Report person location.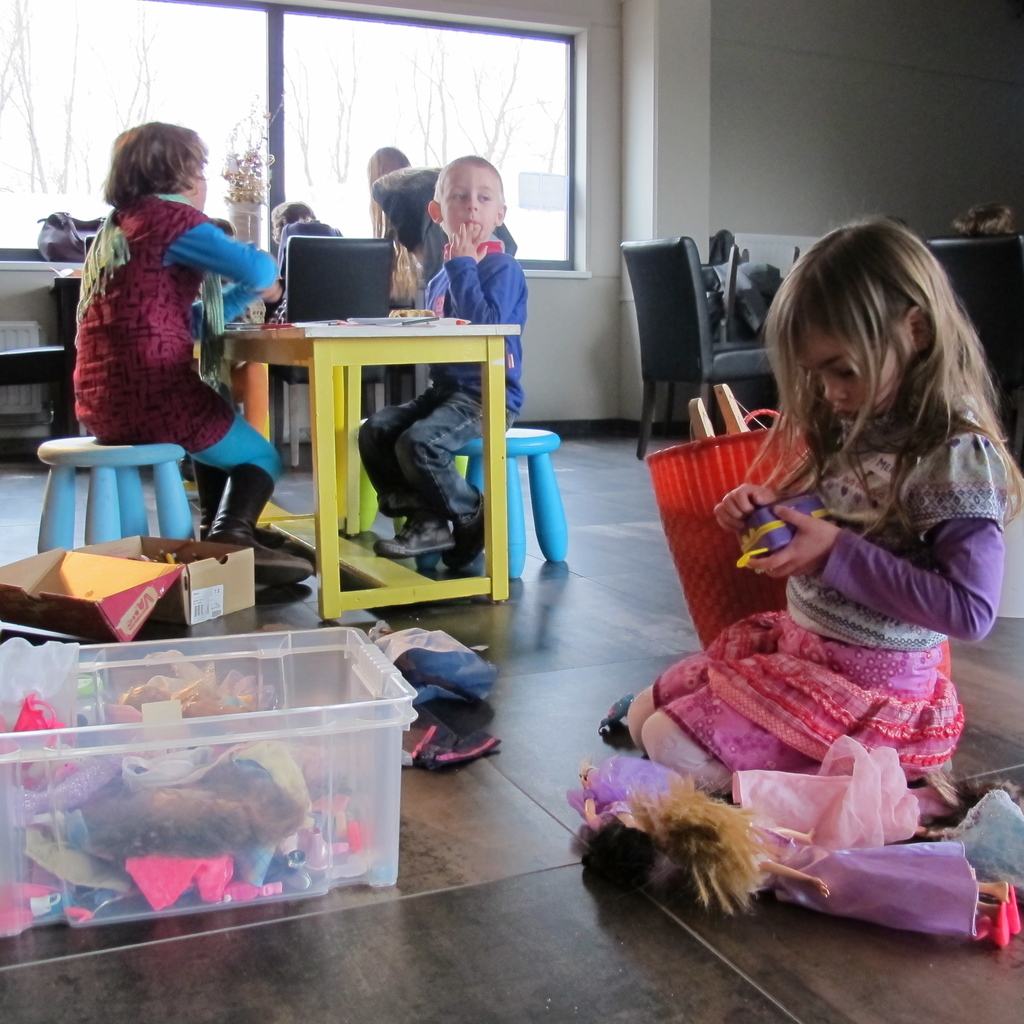
Report: {"x1": 348, "y1": 154, "x2": 533, "y2": 576}.
